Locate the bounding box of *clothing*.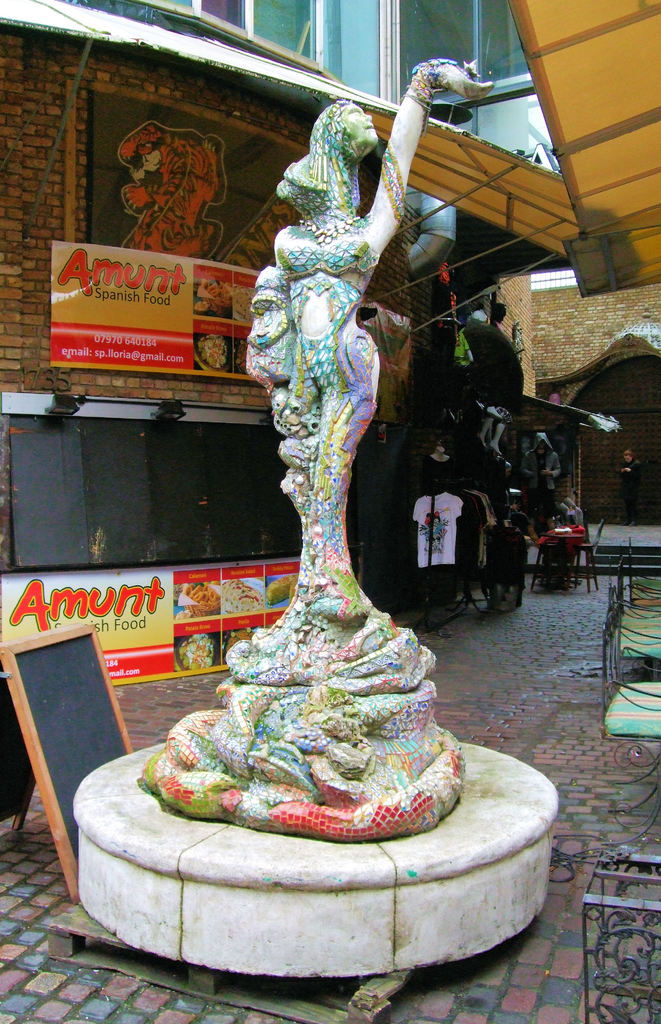
Bounding box: [247, 206, 399, 631].
